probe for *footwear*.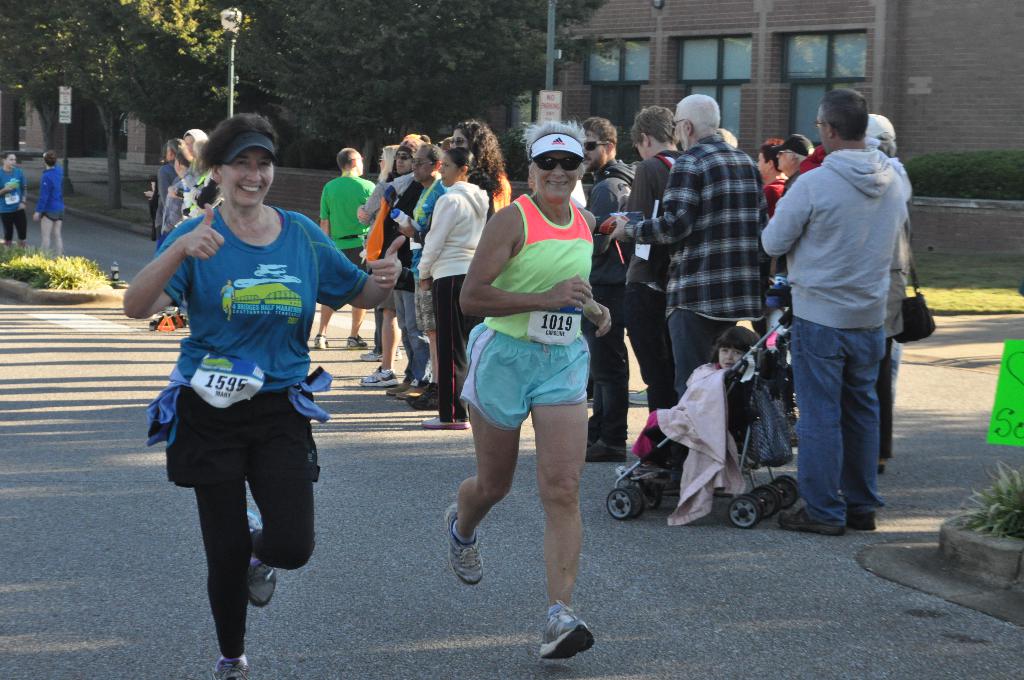
Probe result: bbox=(776, 506, 845, 535).
